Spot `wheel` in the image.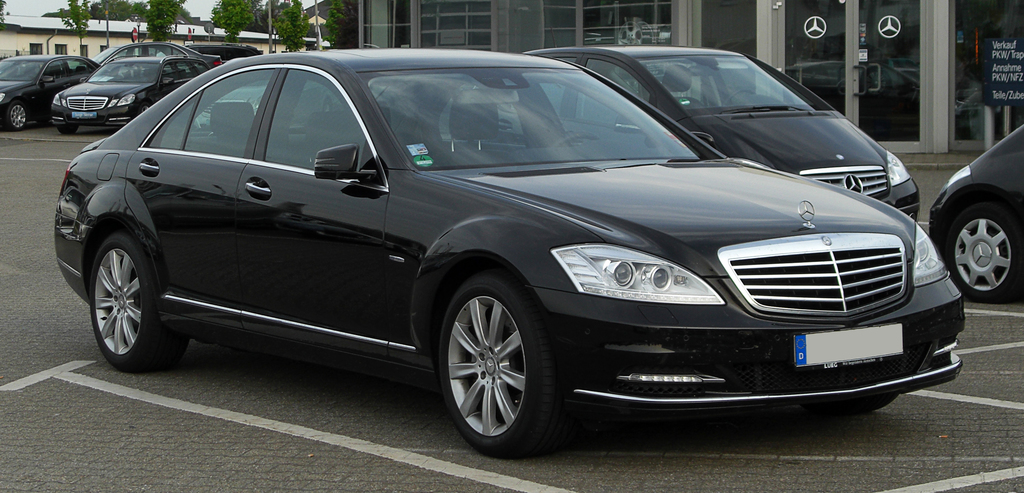
`wheel` found at crop(140, 101, 150, 112).
